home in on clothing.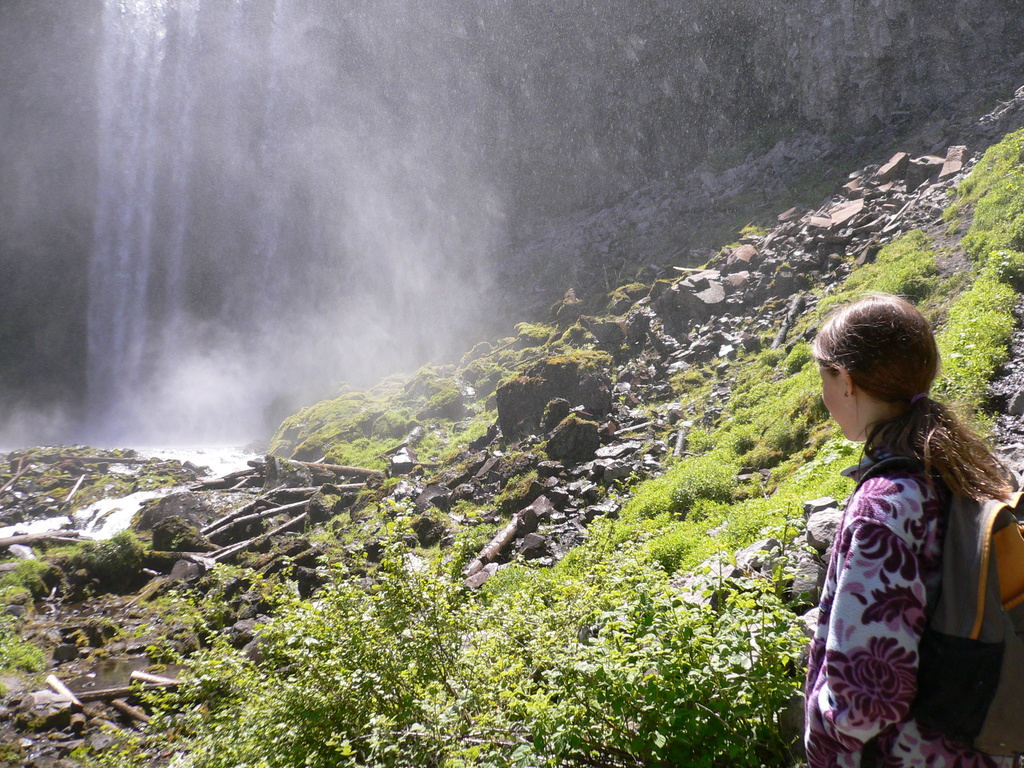
Homed in at x1=824, y1=438, x2=985, y2=762.
